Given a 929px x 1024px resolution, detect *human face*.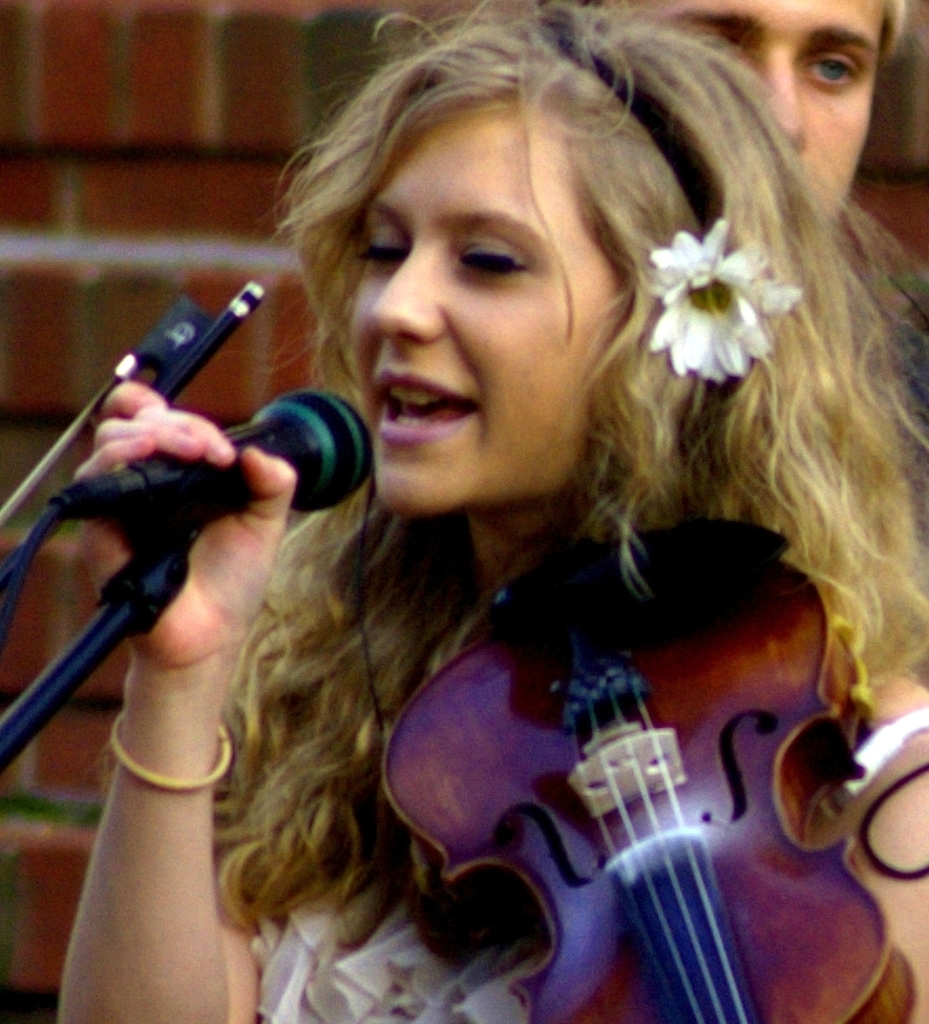
region(346, 98, 629, 515).
